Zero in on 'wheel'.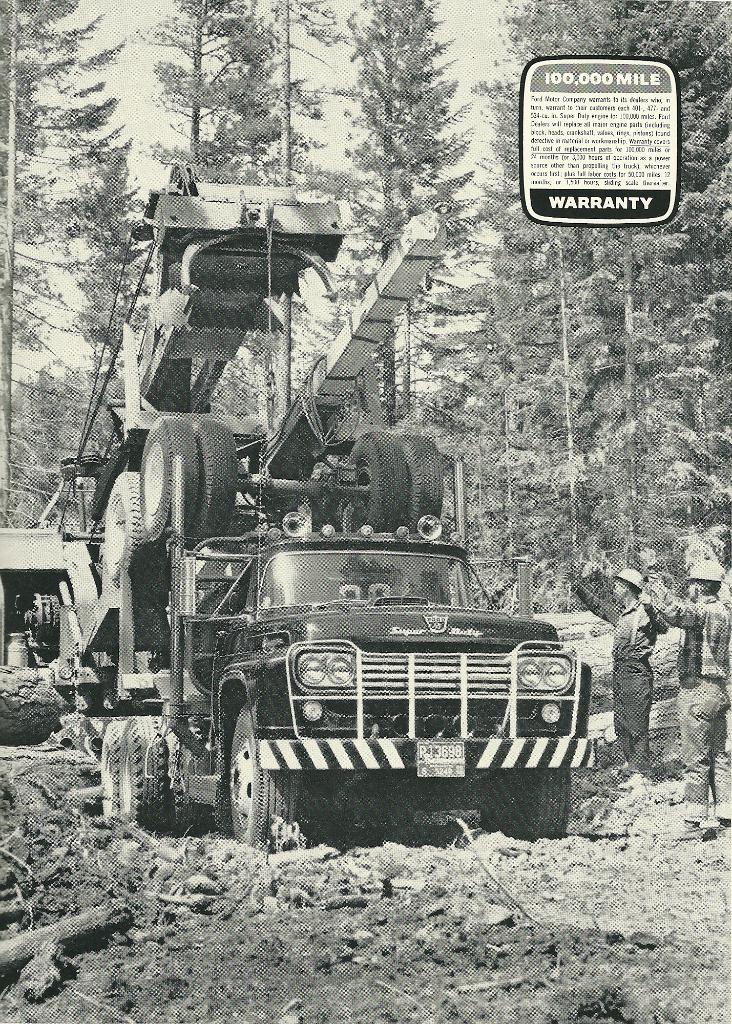
Zeroed in: 221 697 282 853.
